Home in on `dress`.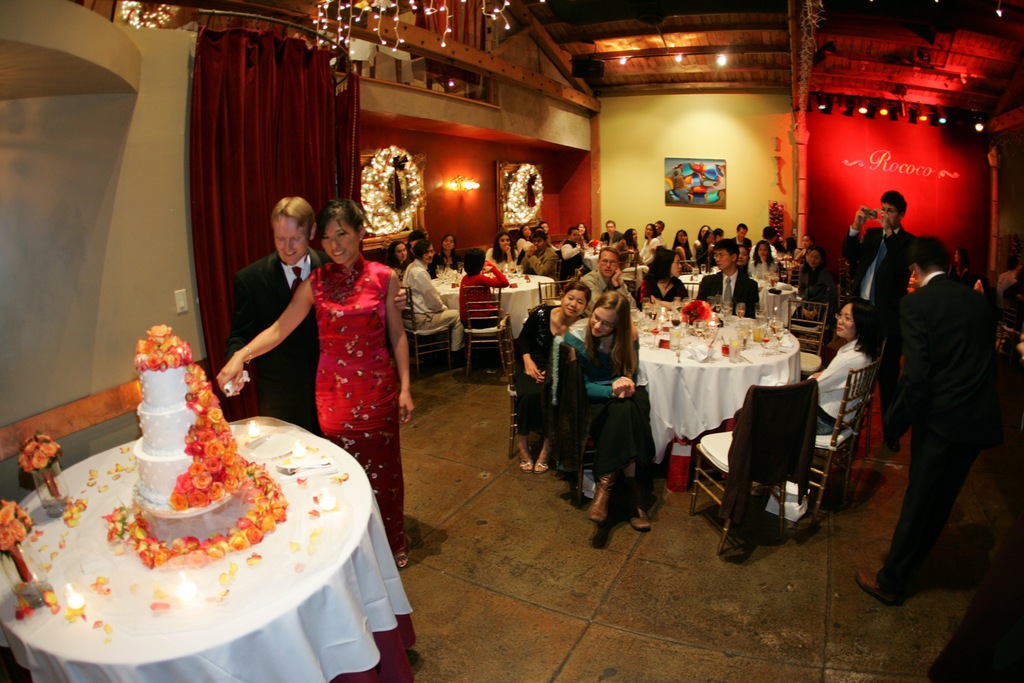
Homed in at select_region(568, 317, 662, 477).
